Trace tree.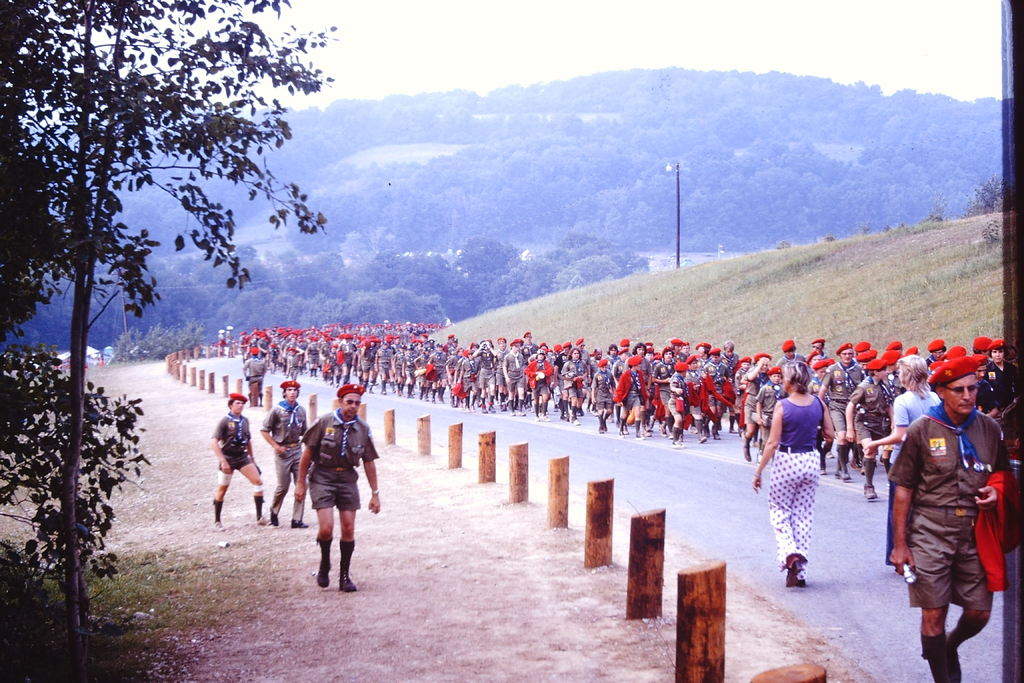
Traced to box=[374, 251, 486, 319].
